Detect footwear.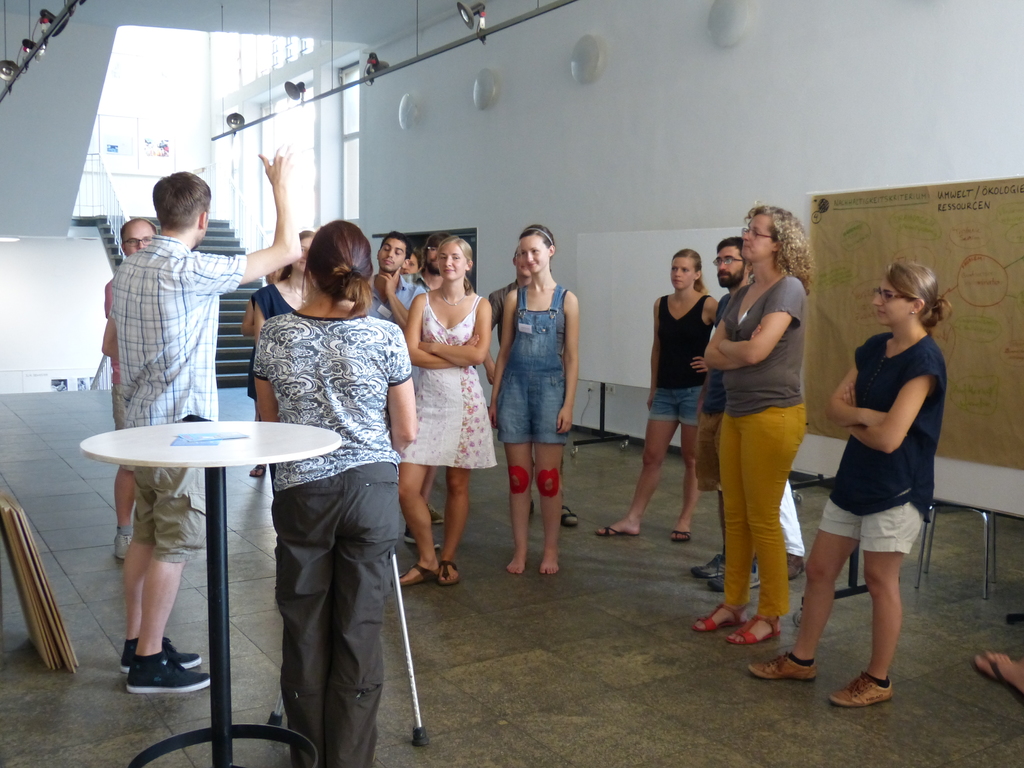
Detected at [x1=785, y1=552, x2=805, y2=579].
